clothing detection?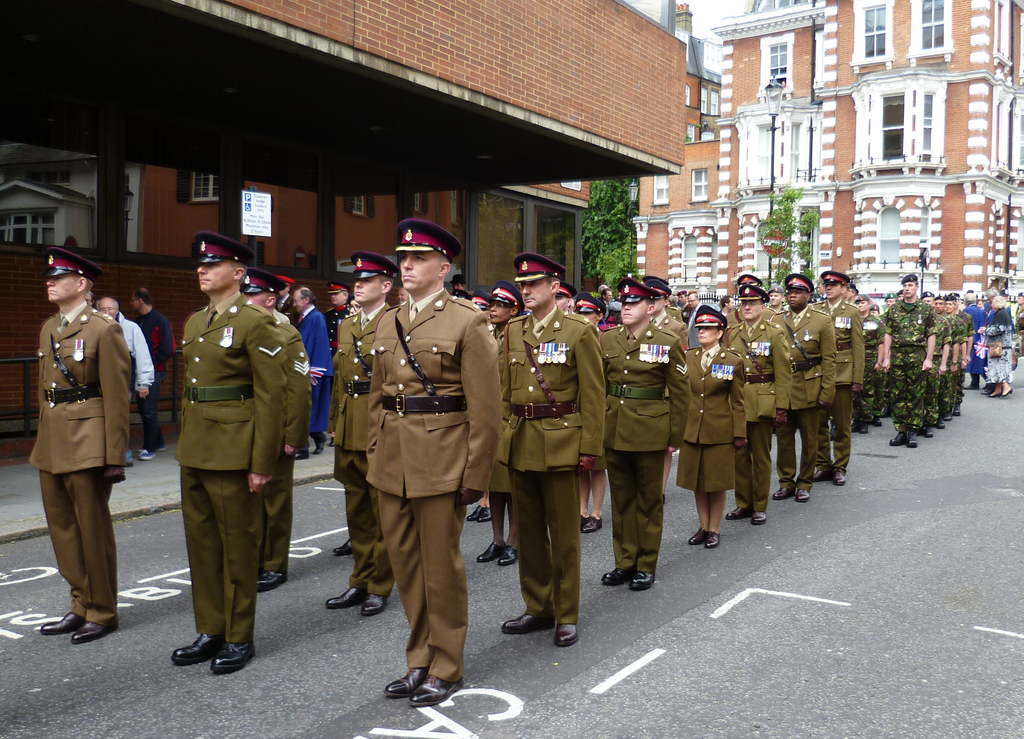
x1=118, y1=311, x2=161, y2=407
